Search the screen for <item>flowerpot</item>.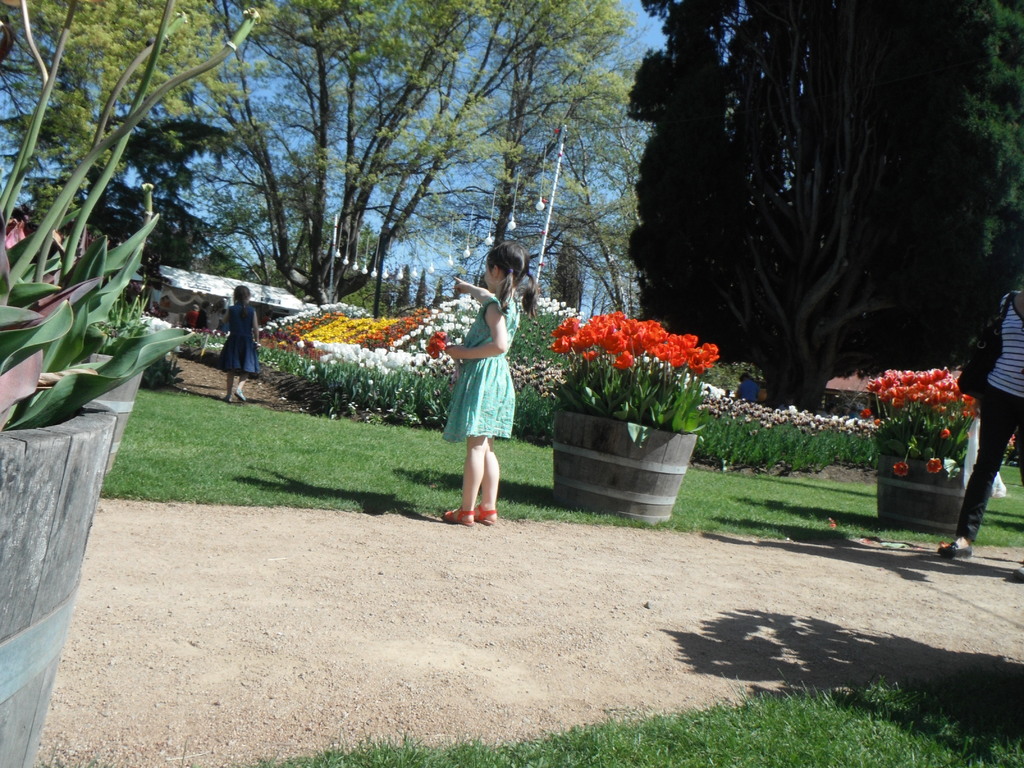
Found at {"left": 872, "top": 449, "right": 969, "bottom": 534}.
